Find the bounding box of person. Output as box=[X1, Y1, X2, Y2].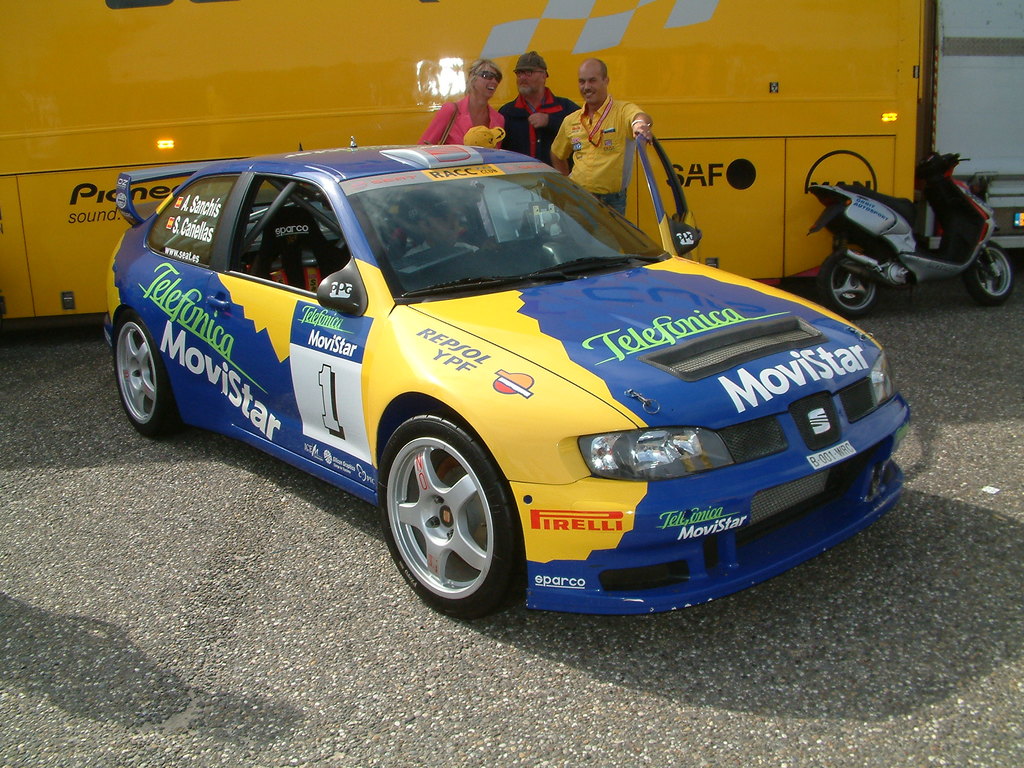
box=[387, 194, 504, 261].
